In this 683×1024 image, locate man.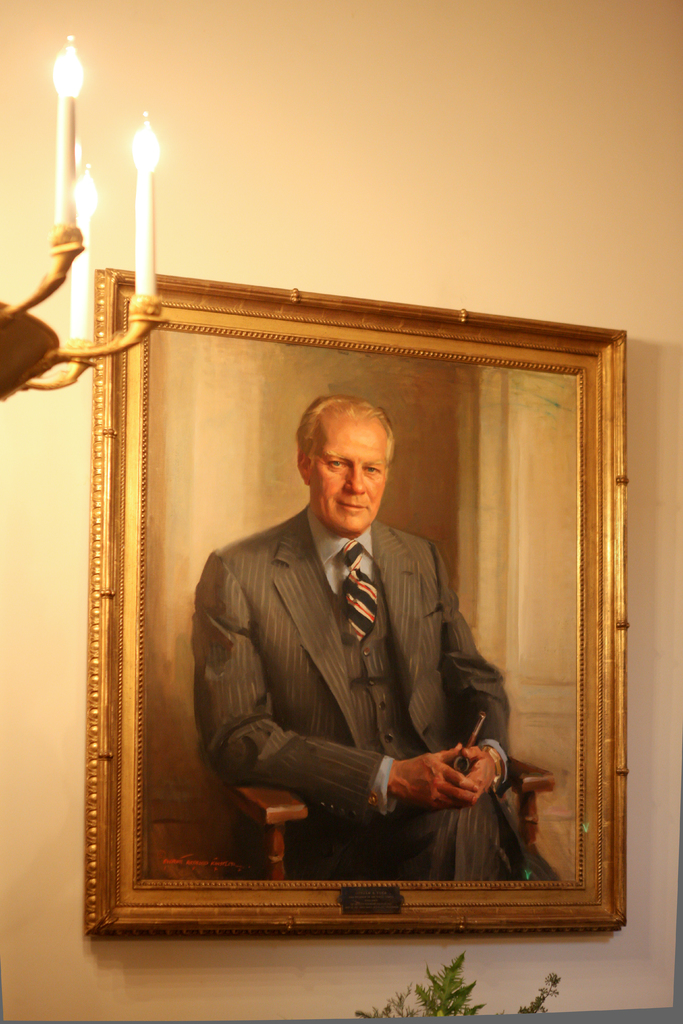
Bounding box: <box>180,404,539,899</box>.
